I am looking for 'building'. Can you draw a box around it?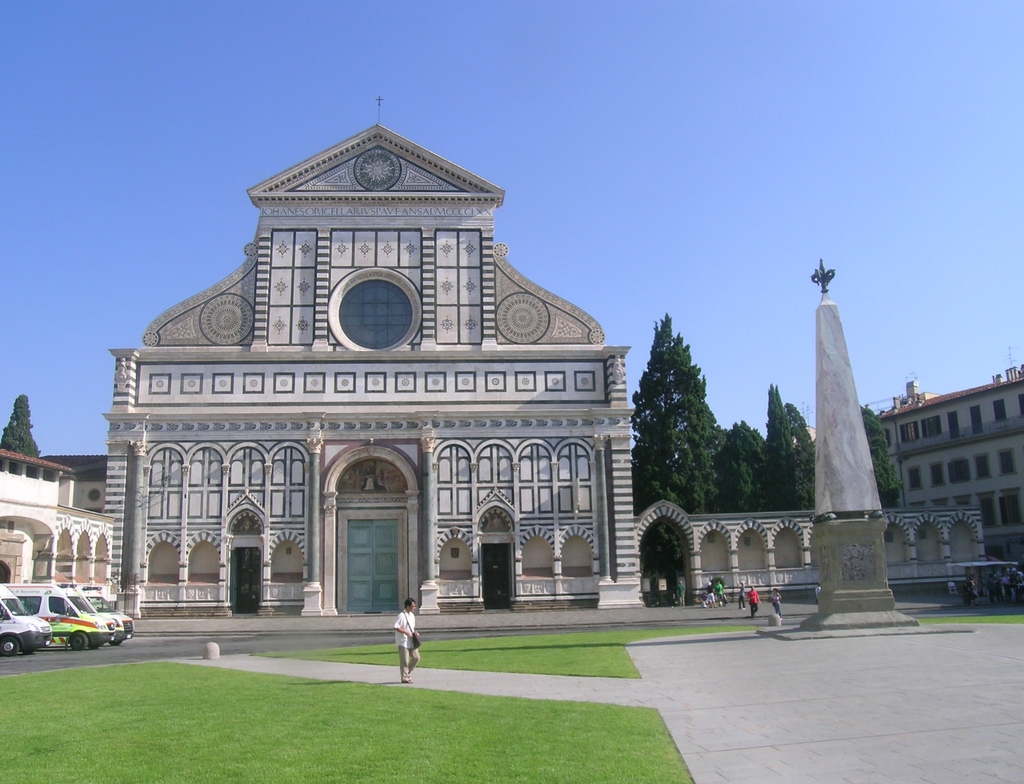
Sure, the bounding box is x1=860 y1=370 x2=1023 y2=562.
